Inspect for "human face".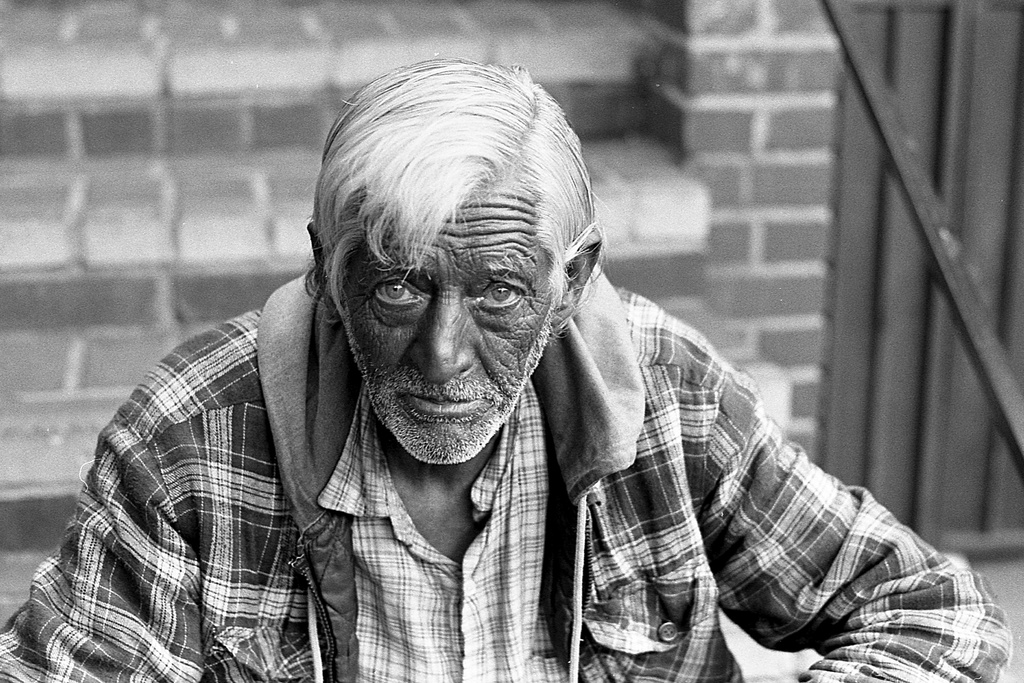
Inspection: (x1=342, y1=168, x2=557, y2=464).
